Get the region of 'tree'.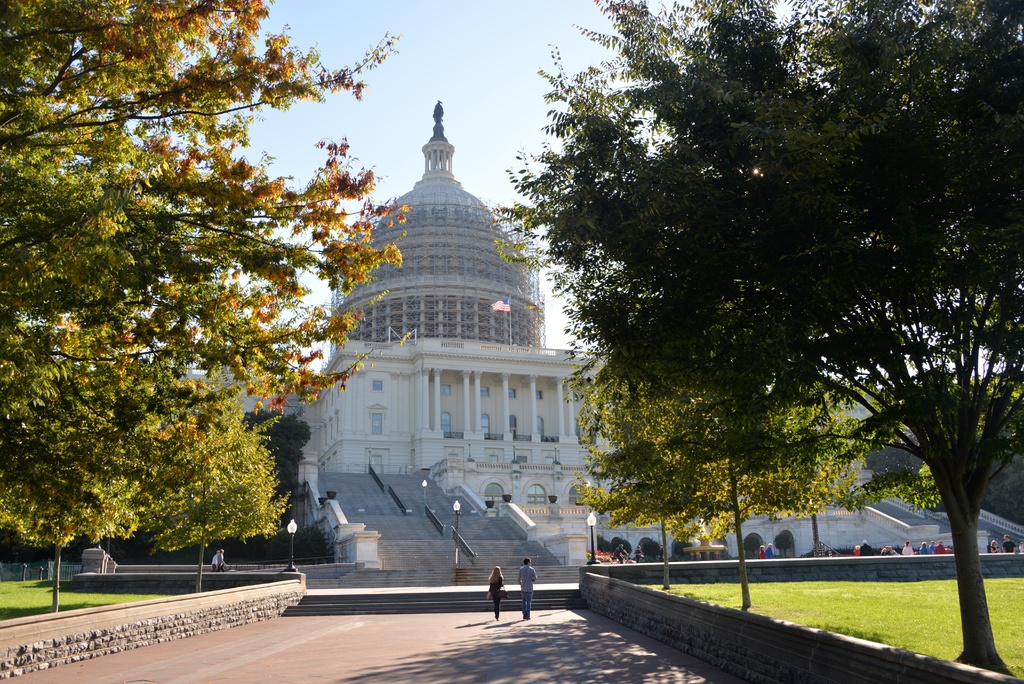
490 0 1023 683.
